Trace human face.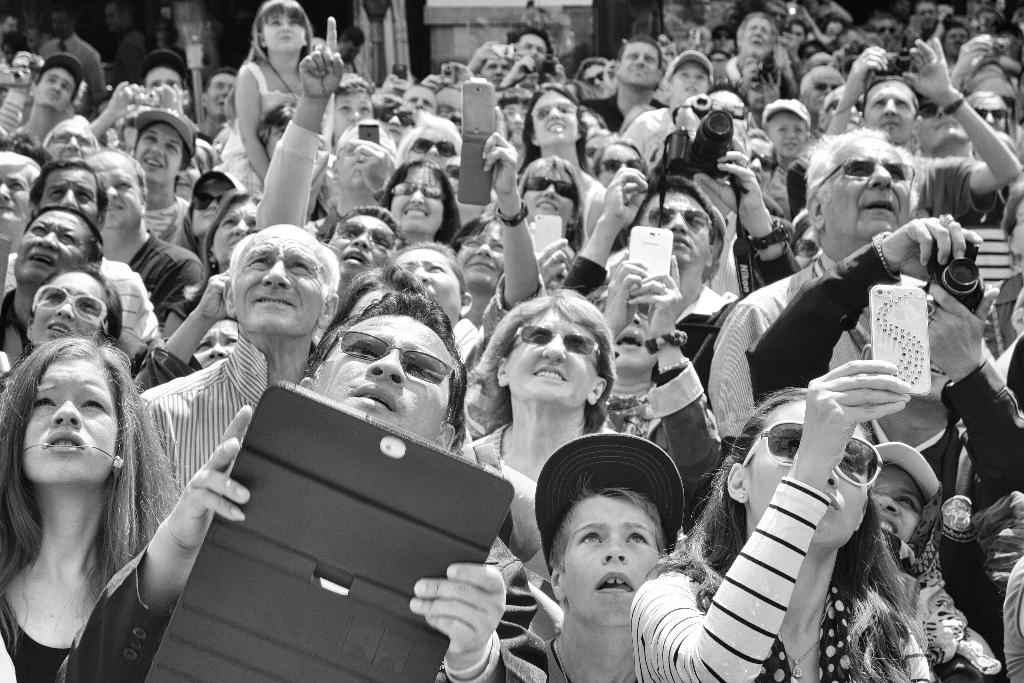
Traced to [x1=746, y1=398, x2=867, y2=544].
